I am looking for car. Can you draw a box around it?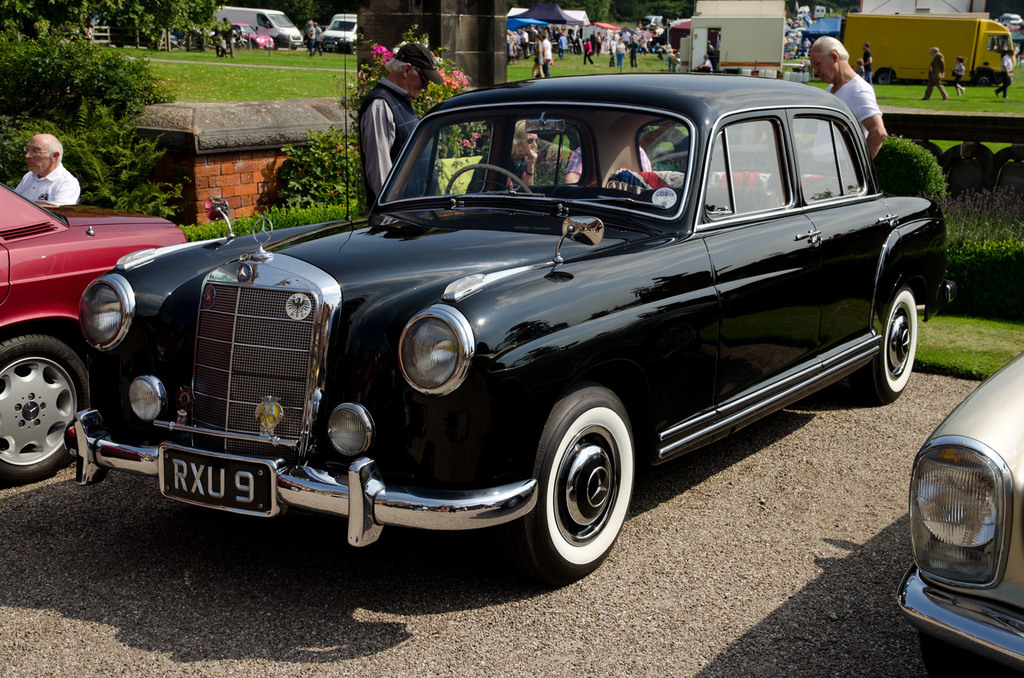
Sure, the bounding box is locate(36, 77, 921, 581).
